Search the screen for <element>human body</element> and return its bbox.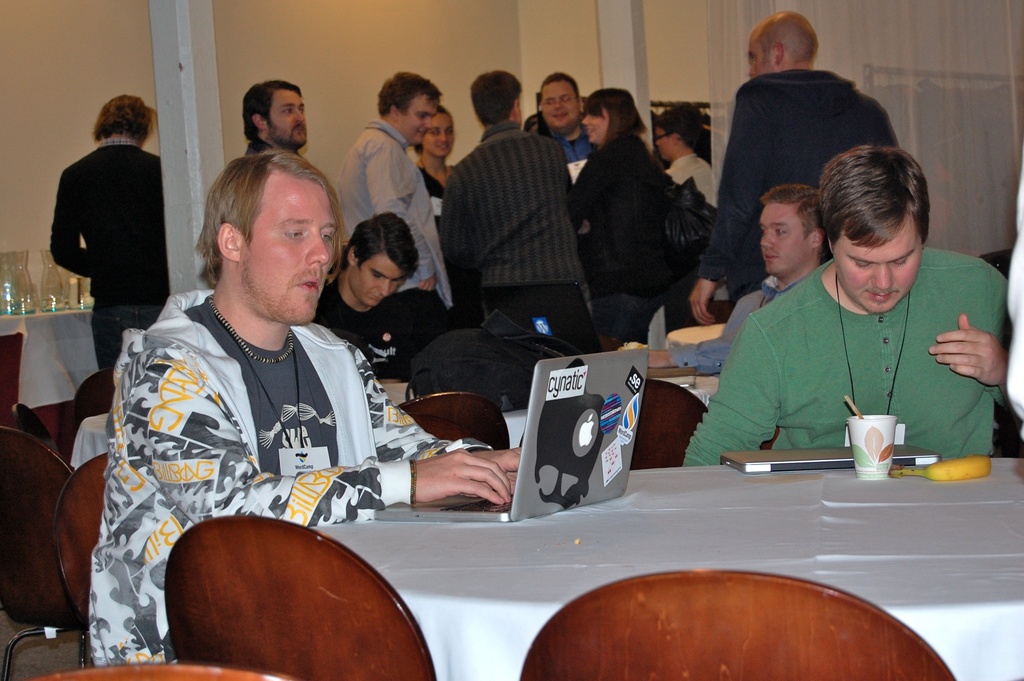
Found: BBox(344, 71, 445, 300).
